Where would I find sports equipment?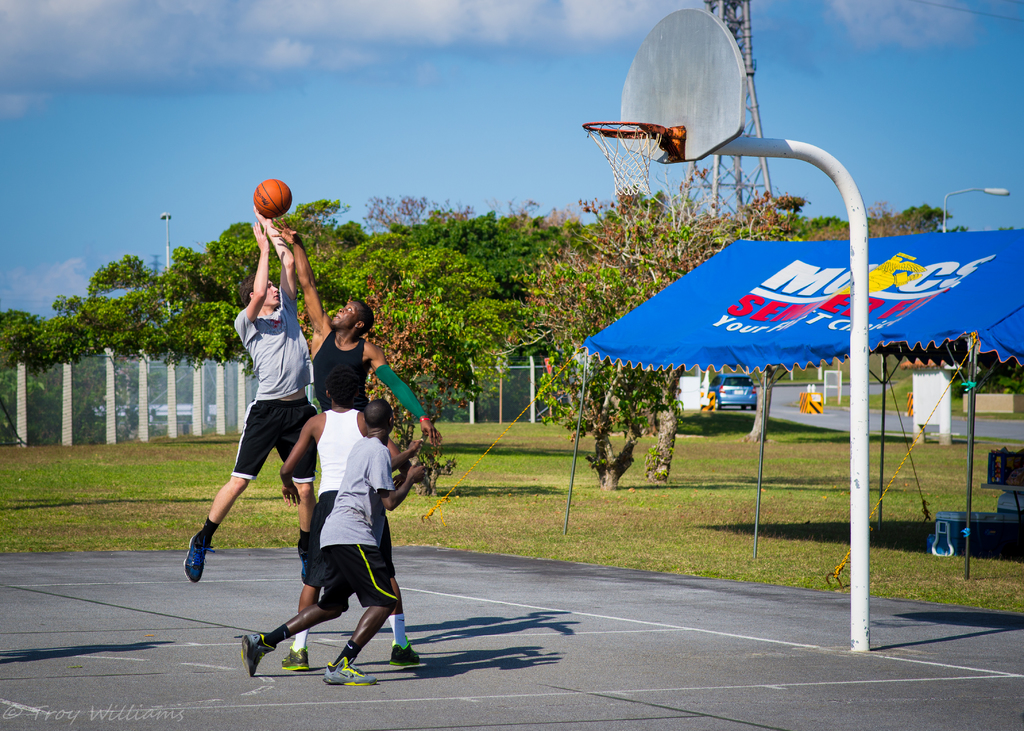
At 278 646 308 670.
